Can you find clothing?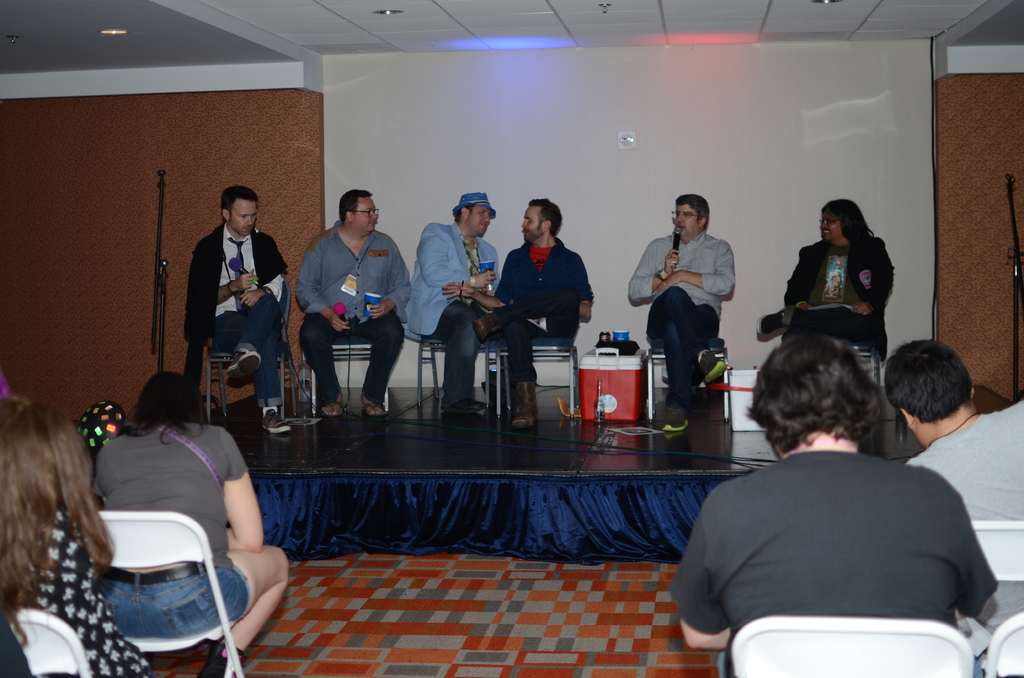
Yes, bounding box: bbox=(186, 223, 287, 410).
